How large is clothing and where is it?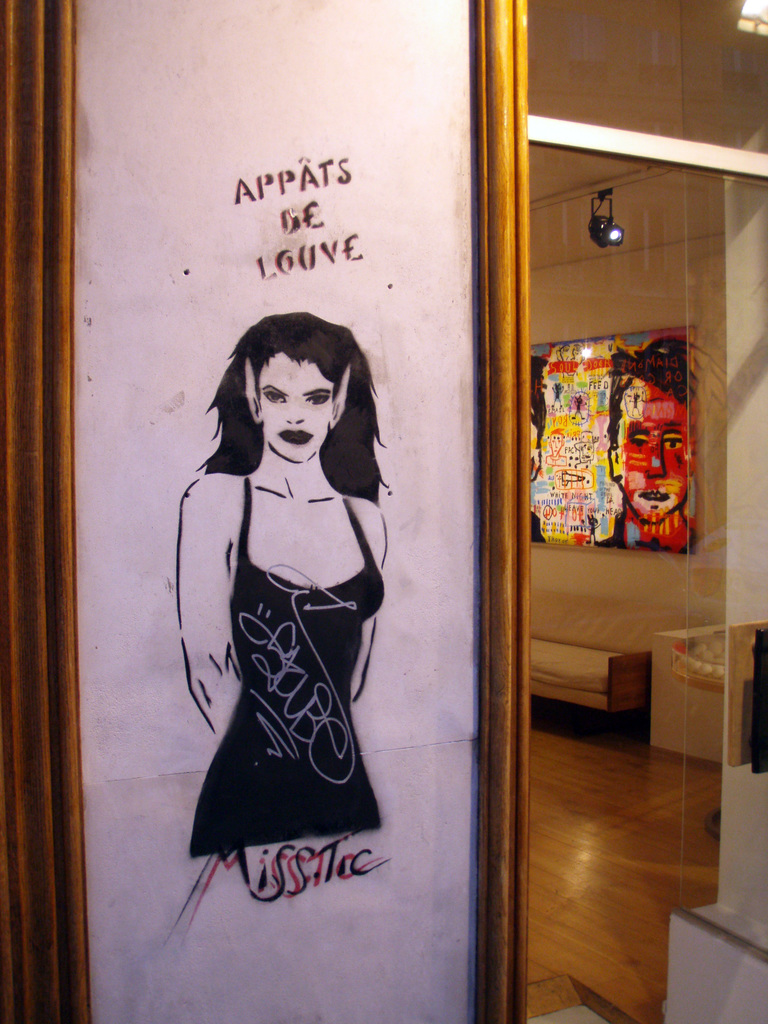
Bounding box: (189,474,385,865).
